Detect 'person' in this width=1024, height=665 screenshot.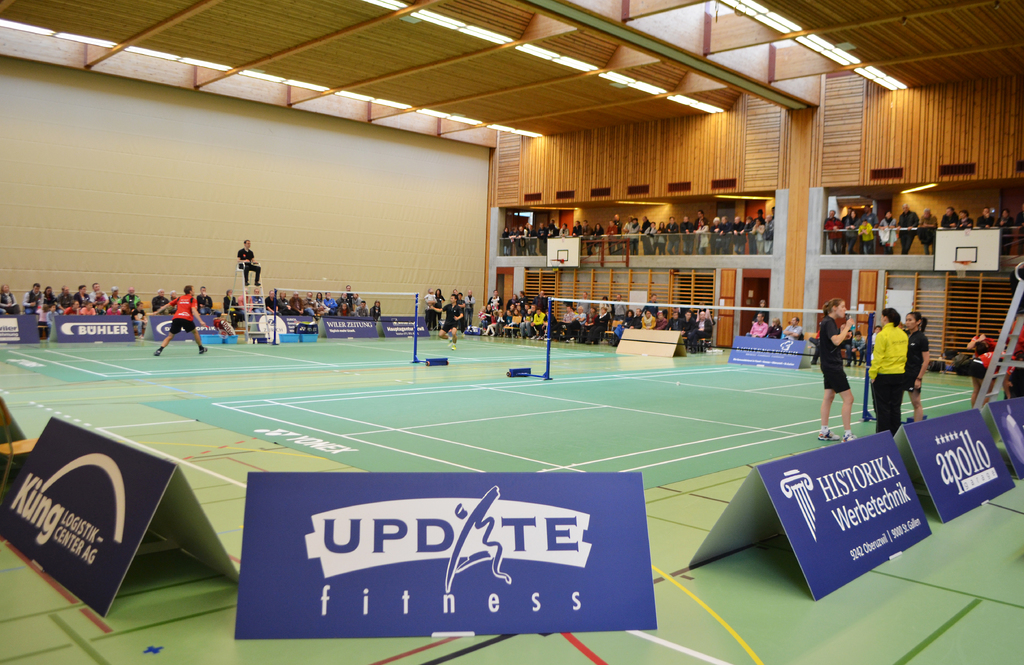
Detection: bbox(622, 309, 636, 328).
